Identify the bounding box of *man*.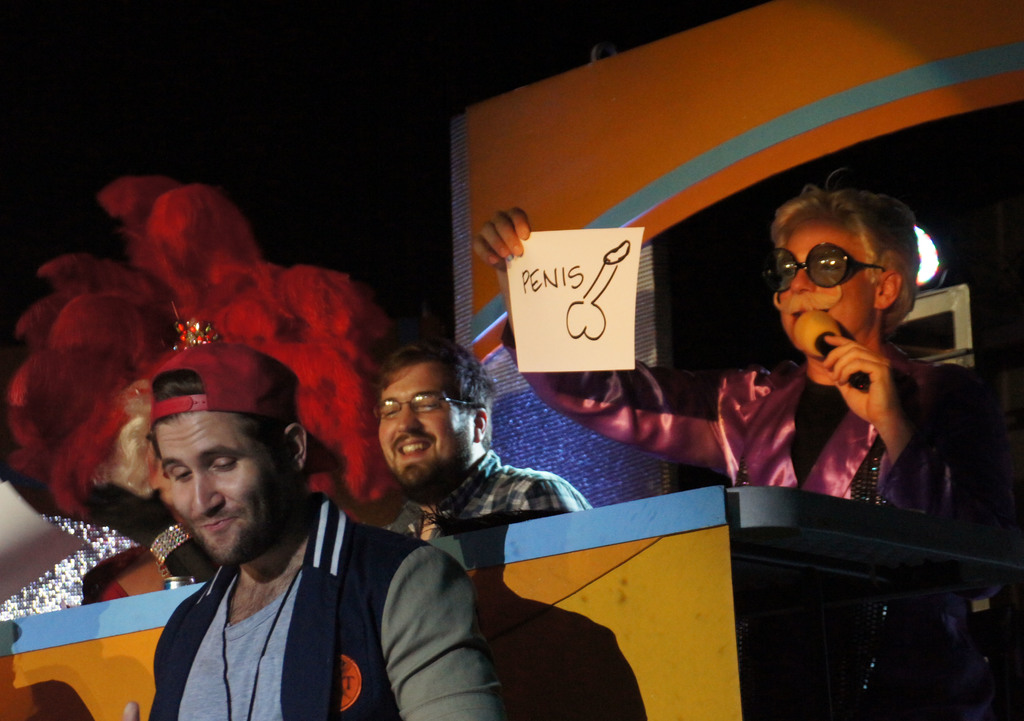
369:337:598:534.
